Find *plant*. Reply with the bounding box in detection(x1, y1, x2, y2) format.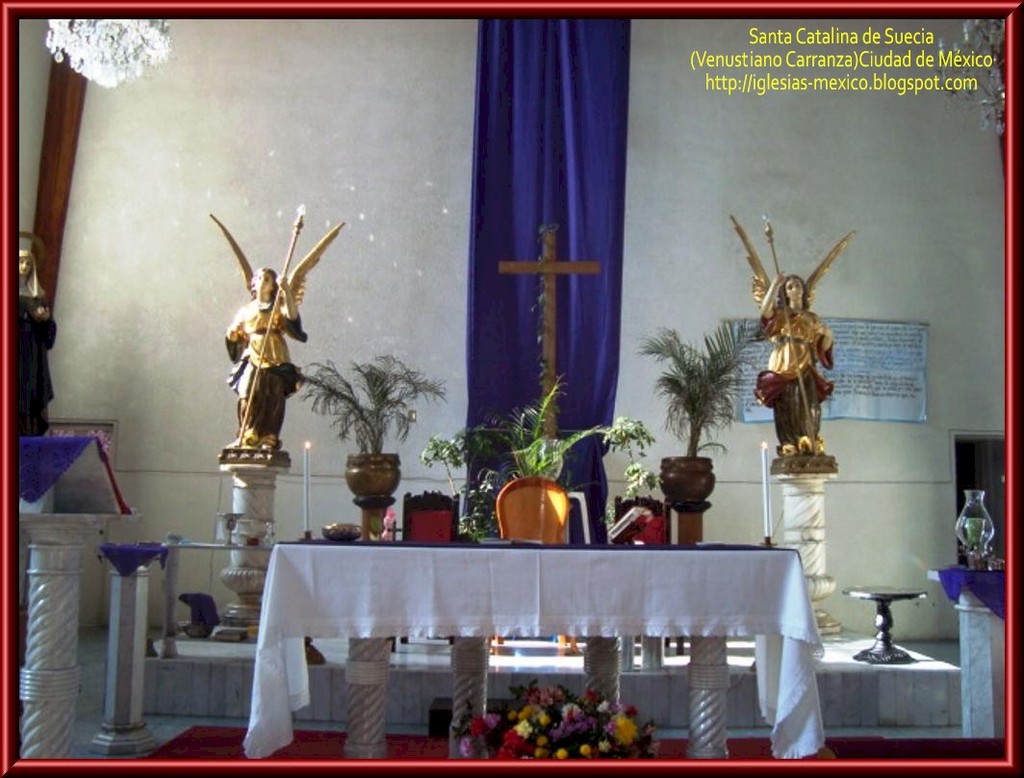
detection(602, 413, 646, 518).
